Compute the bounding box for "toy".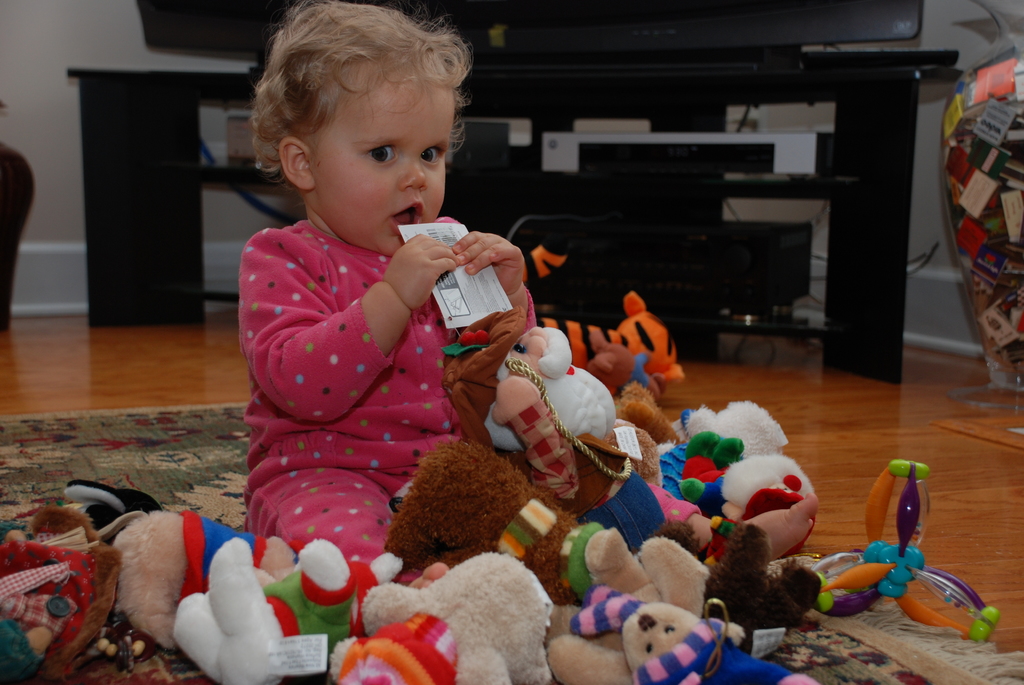
crop(565, 521, 804, 681).
